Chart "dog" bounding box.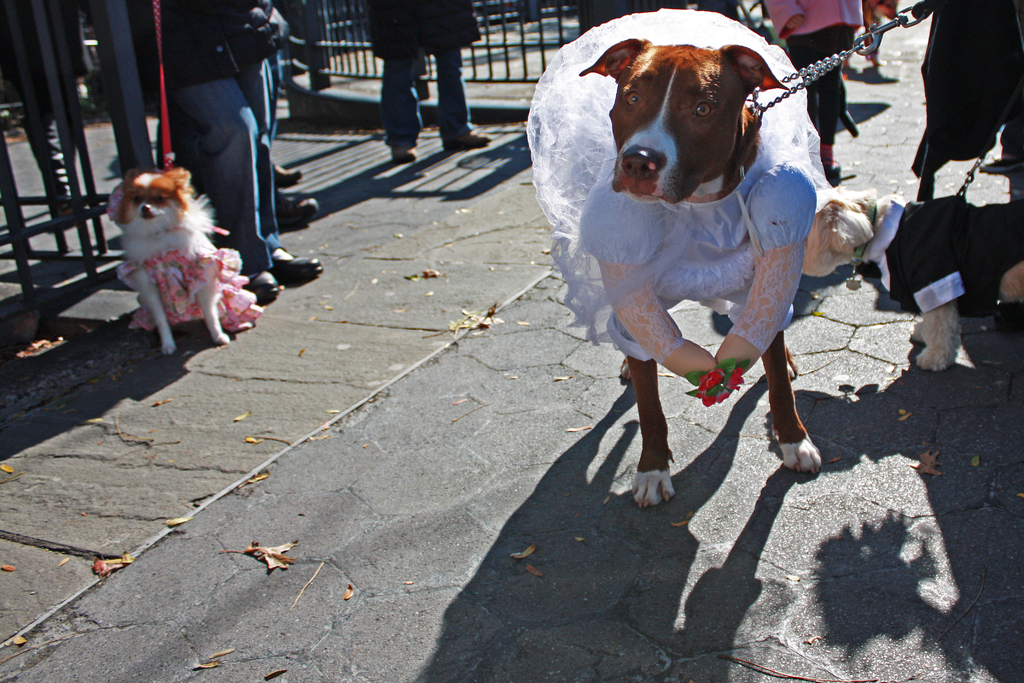
Charted: (801,186,1023,372).
